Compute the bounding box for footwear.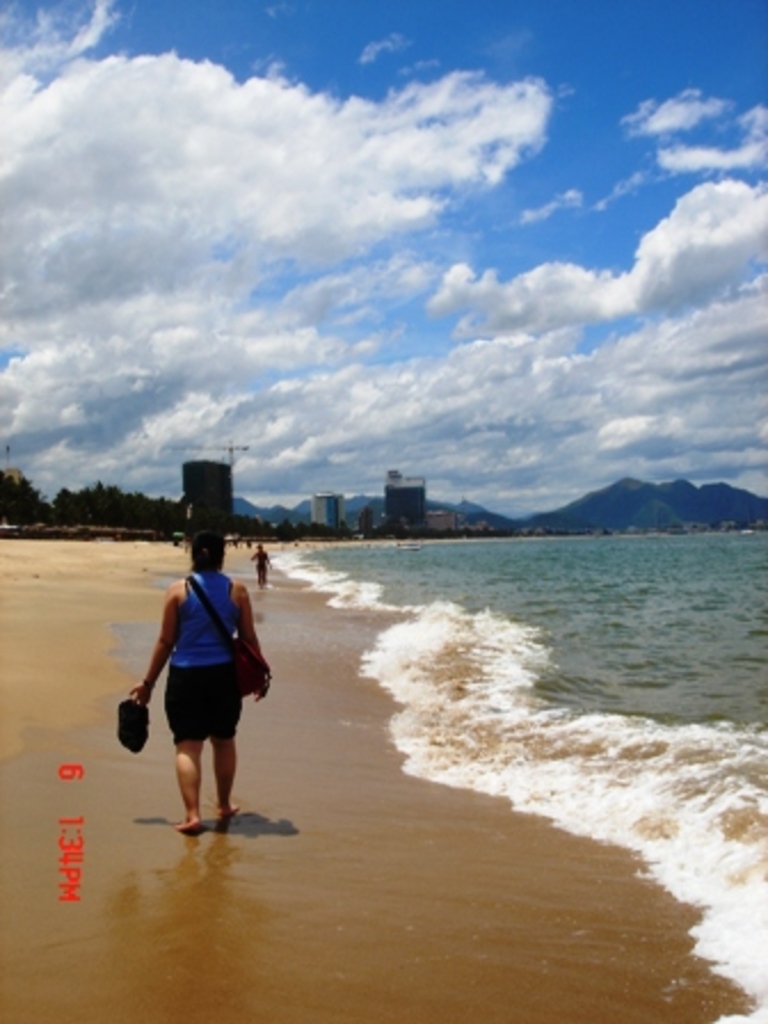
(x1=135, y1=704, x2=151, y2=745).
